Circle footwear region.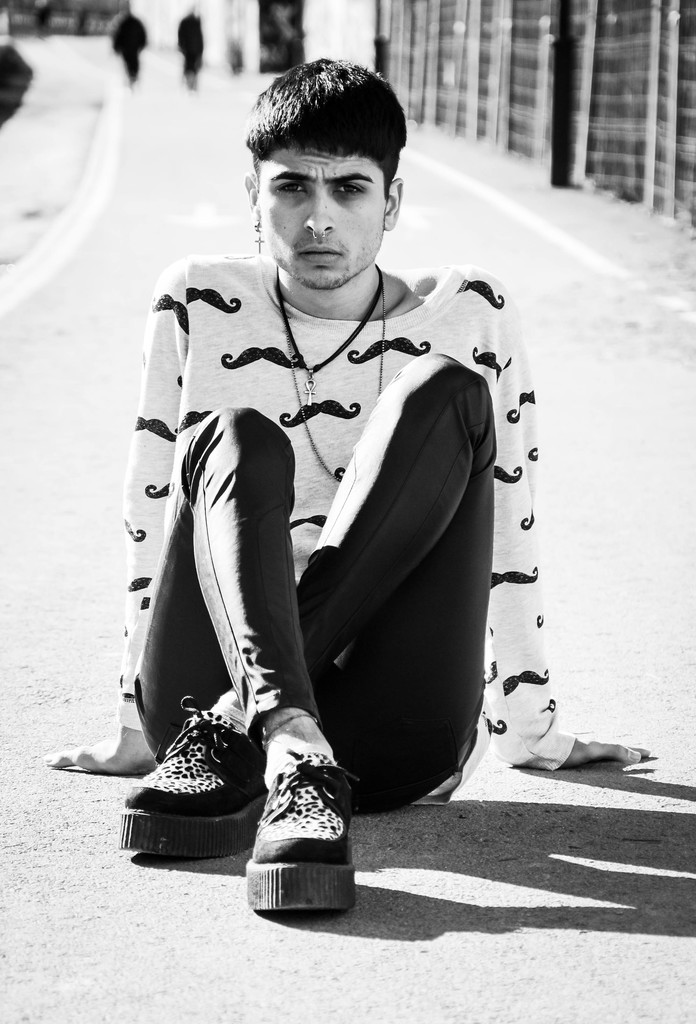
Region: (128,695,259,861).
